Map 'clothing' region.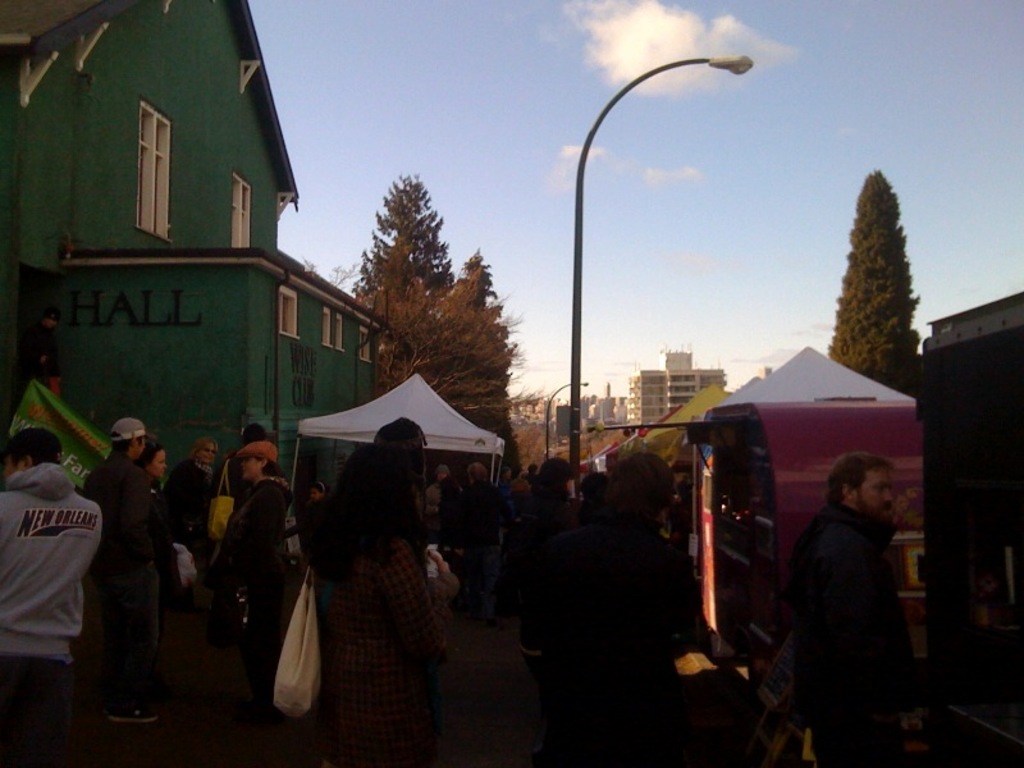
Mapped to bbox=[157, 458, 219, 571].
